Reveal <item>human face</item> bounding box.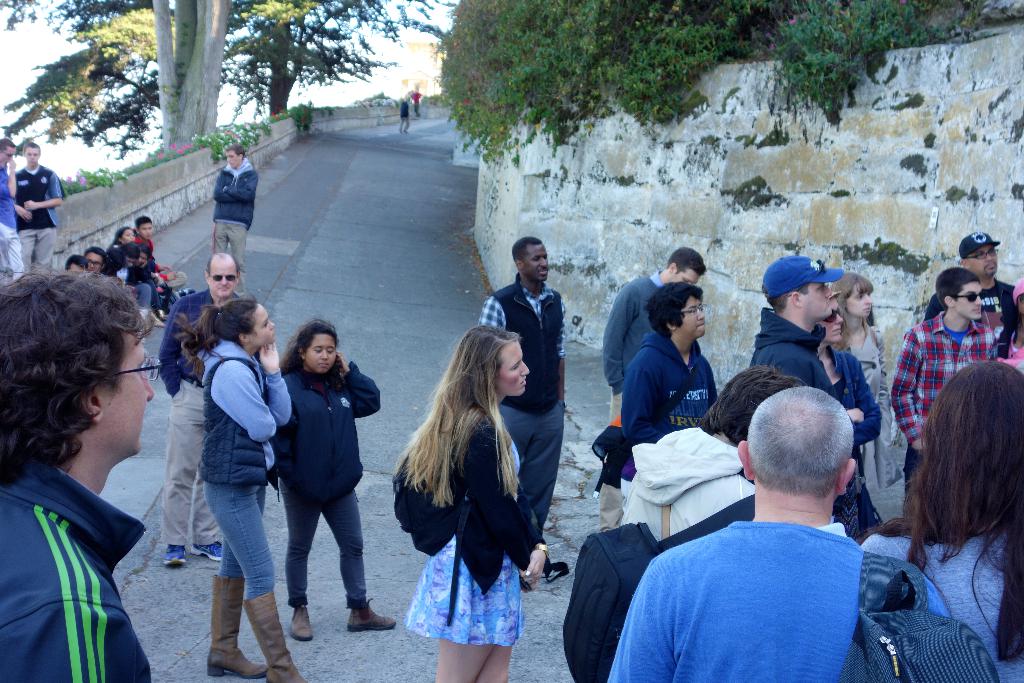
Revealed: 140, 224, 152, 243.
